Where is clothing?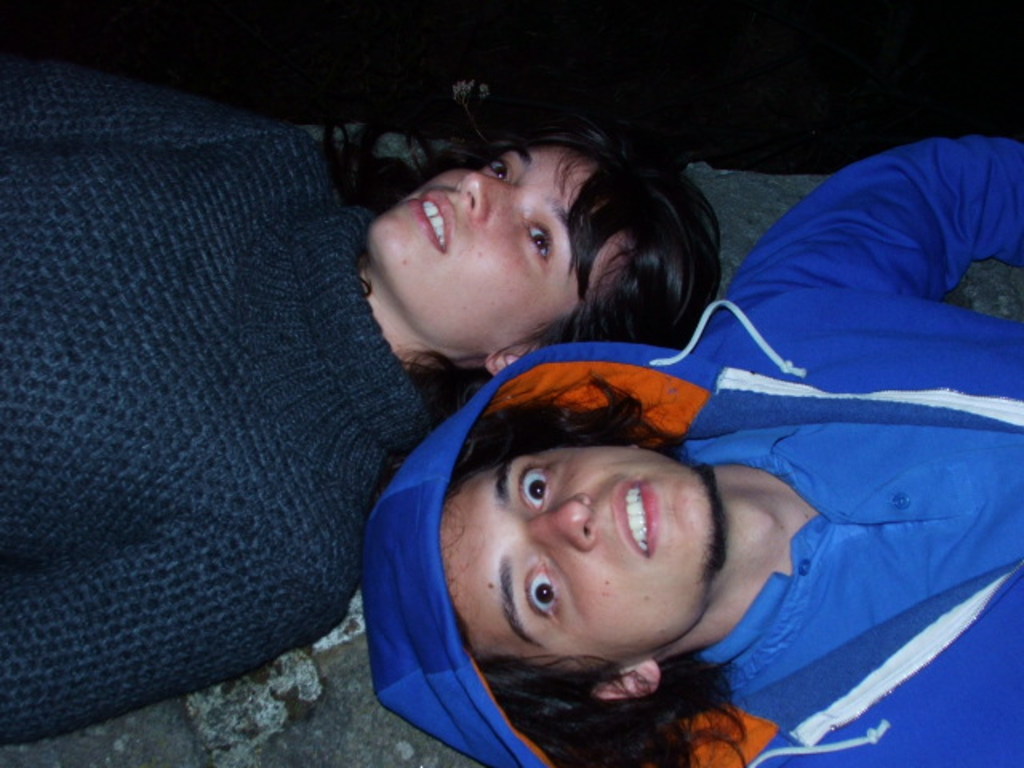
BBox(16, 69, 408, 767).
